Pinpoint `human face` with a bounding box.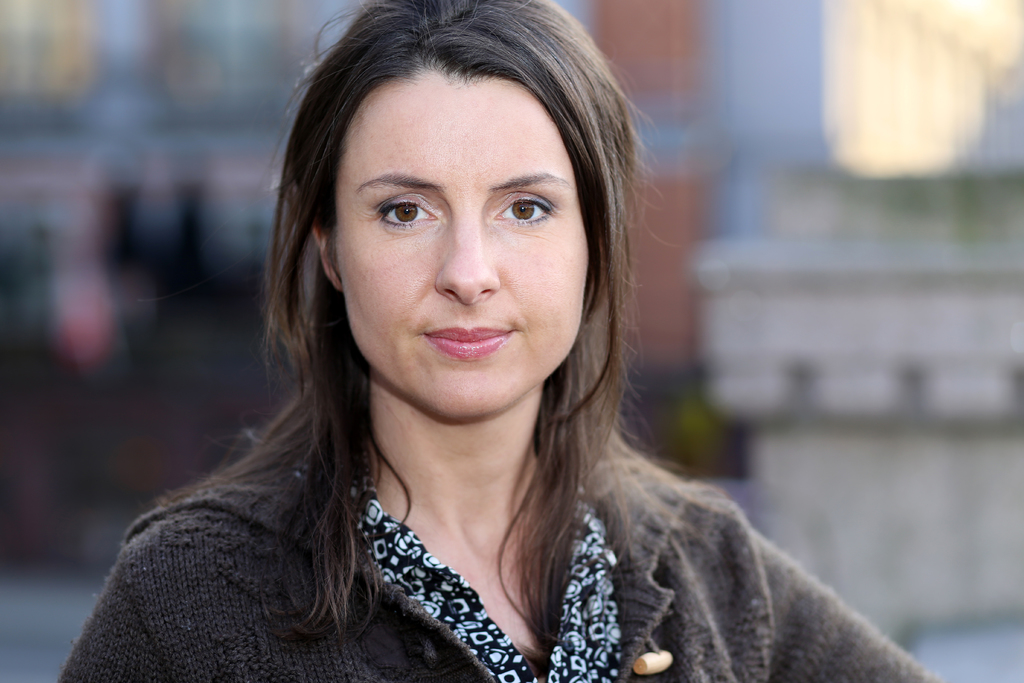
[329,68,595,426].
